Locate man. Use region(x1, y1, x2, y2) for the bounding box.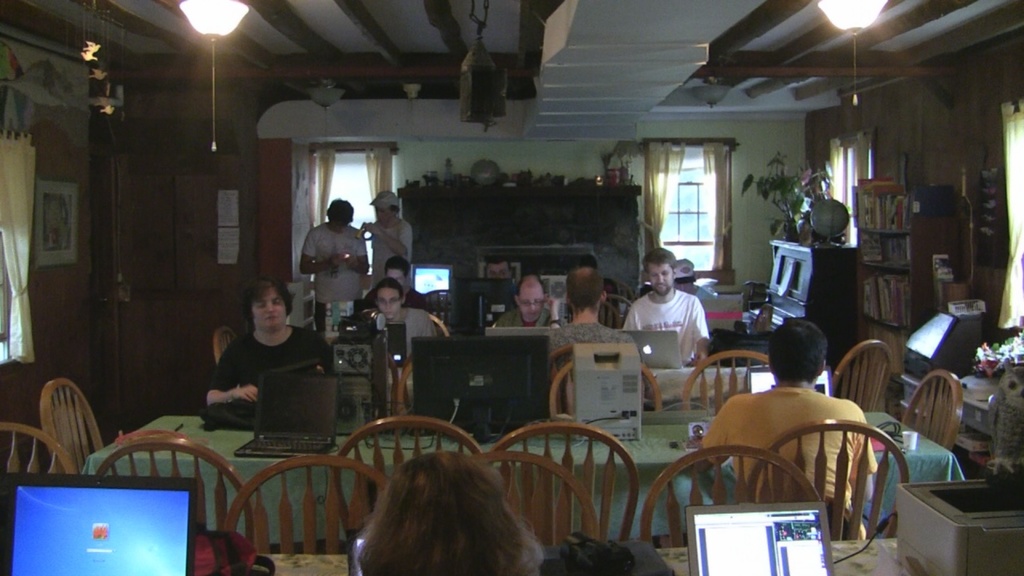
region(288, 202, 374, 320).
